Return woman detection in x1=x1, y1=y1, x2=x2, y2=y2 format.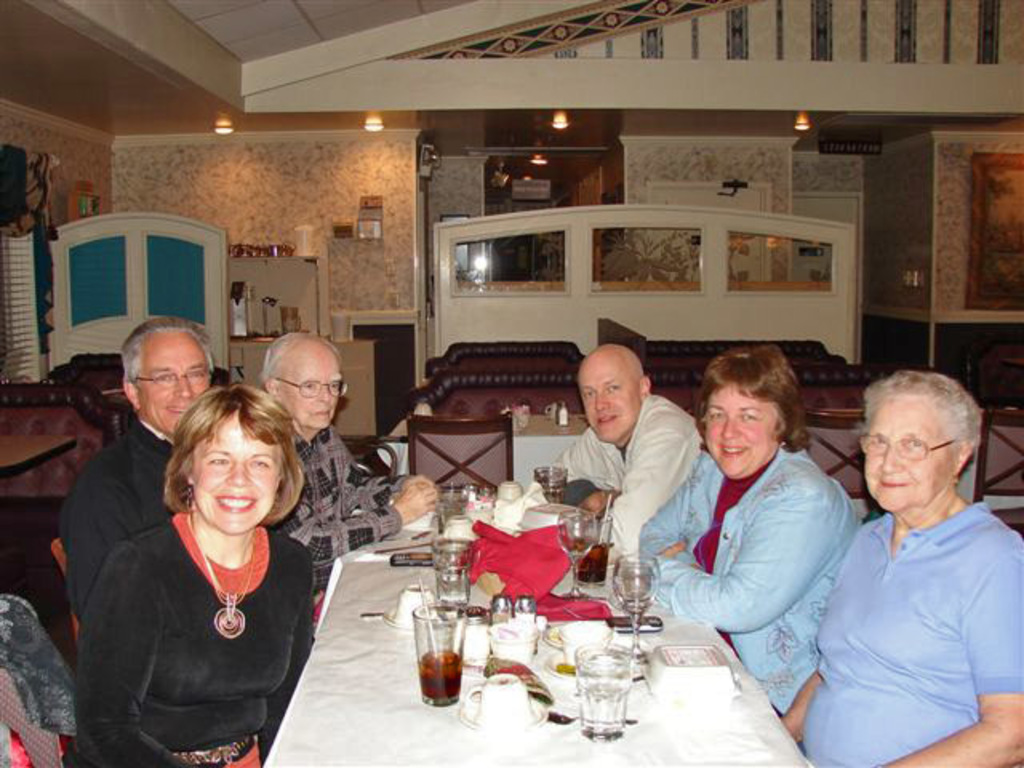
x1=72, y1=390, x2=301, y2=766.
